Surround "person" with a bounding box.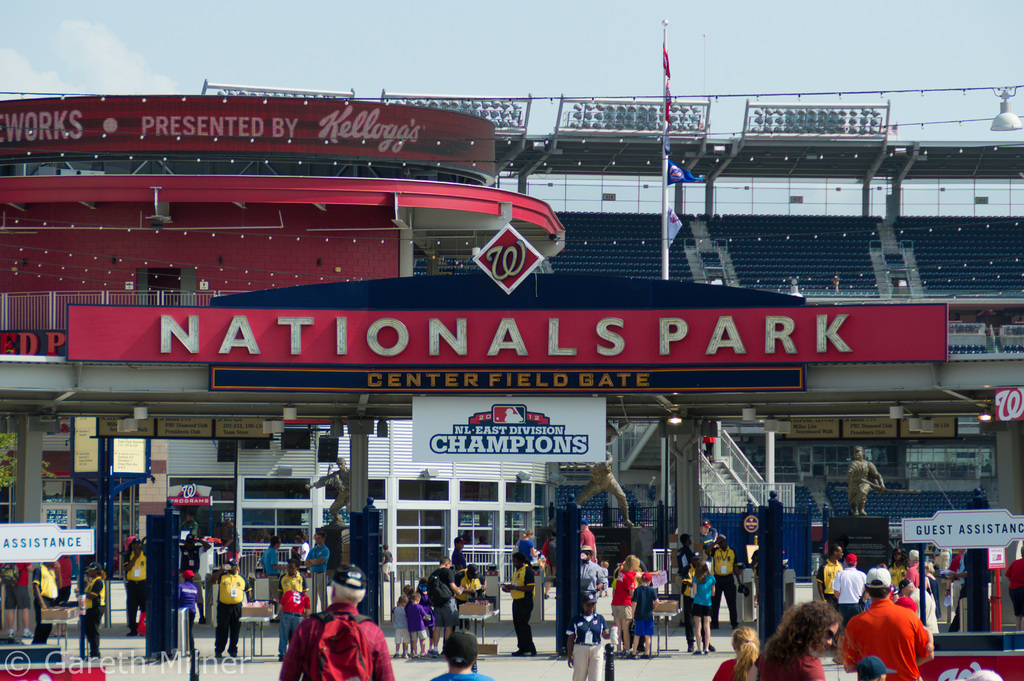
x1=847 y1=444 x2=882 y2=515.
